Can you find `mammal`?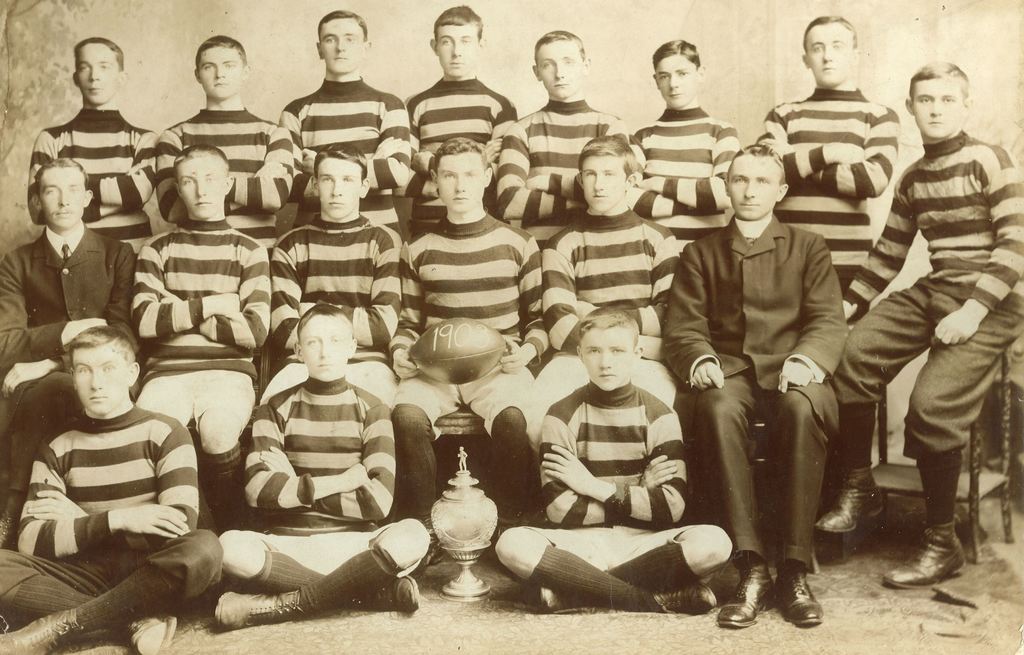
Yes, bounding box: <bbox>2, 154, 124, 546</bbox>.
